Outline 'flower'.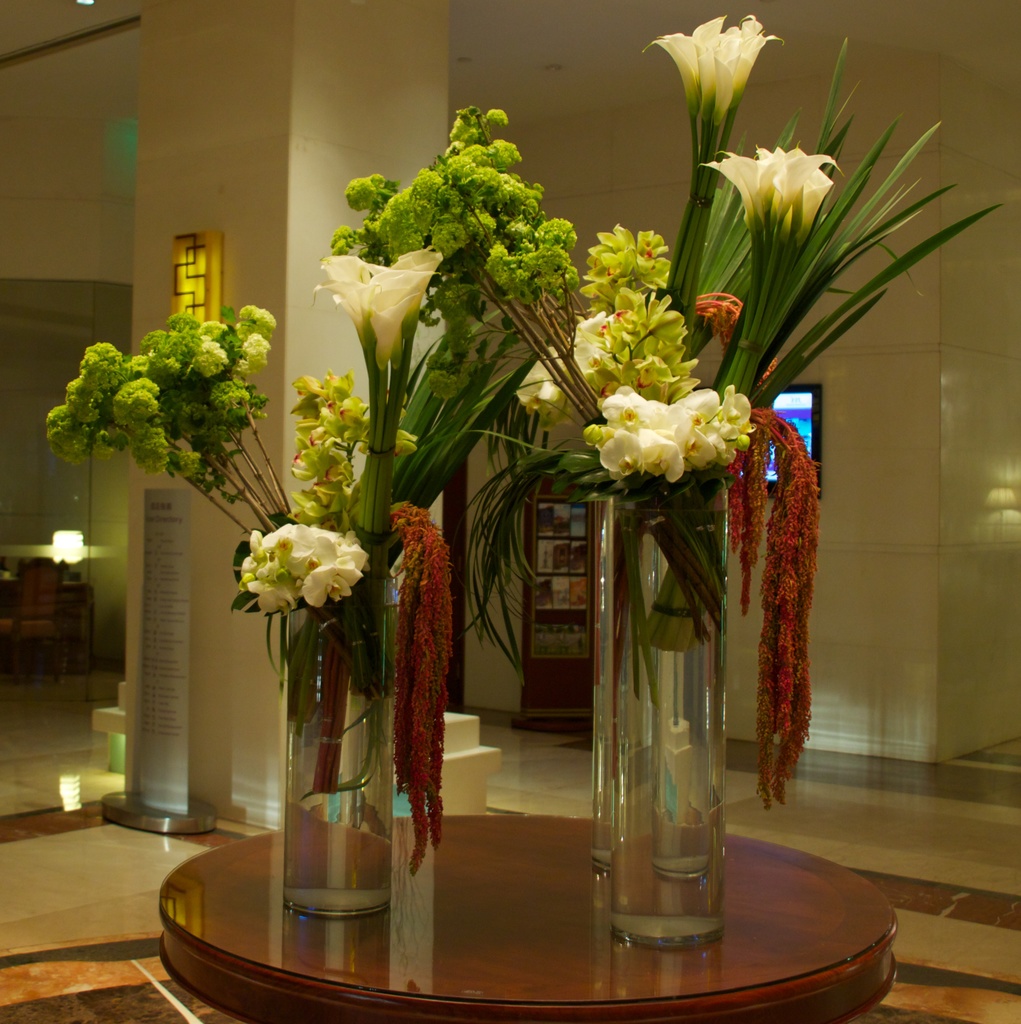
Outline: Rect(756, 138, 844, 244).
